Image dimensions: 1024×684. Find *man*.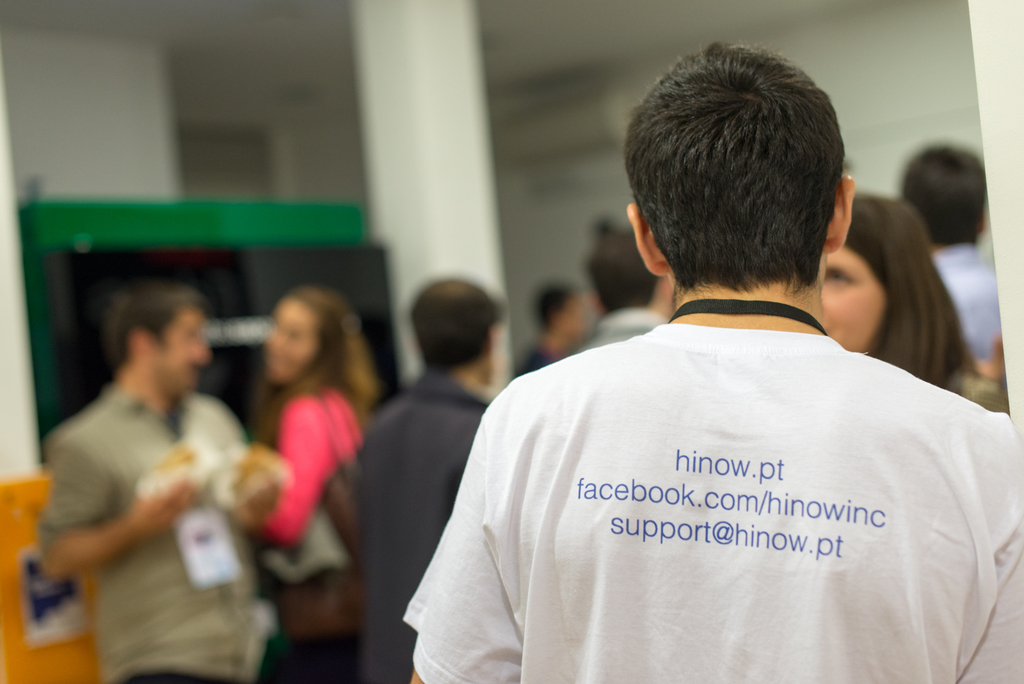
(left=348, top=279, right=502, bottom=683).
